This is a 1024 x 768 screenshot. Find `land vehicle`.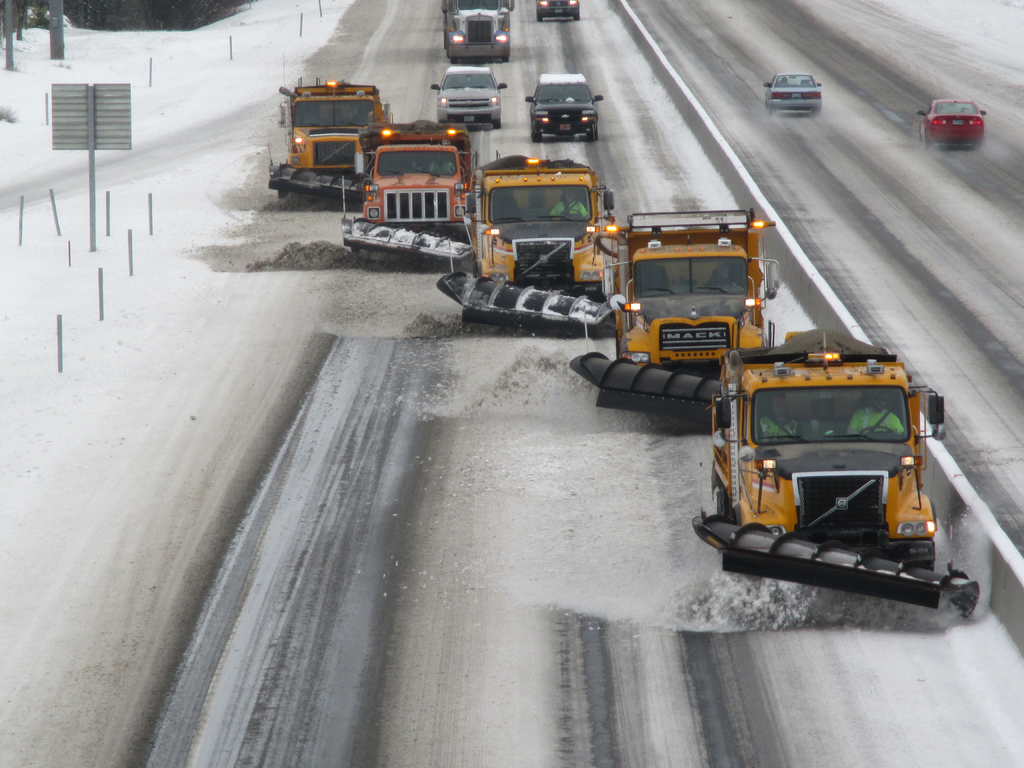
Bounding box: 450 134 636 333.
